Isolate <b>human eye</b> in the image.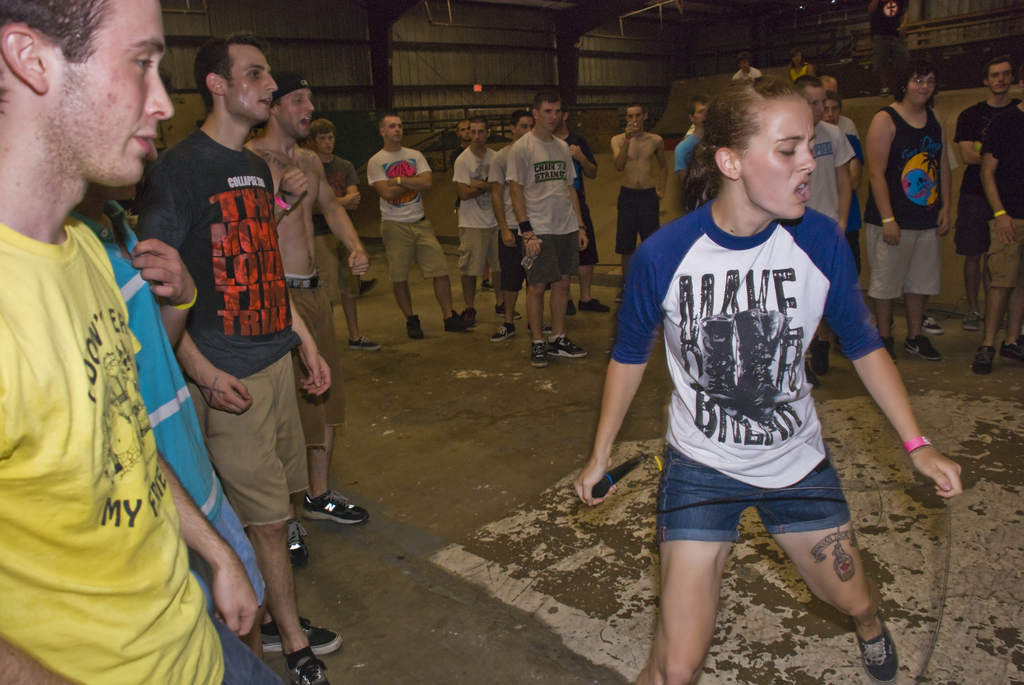
Isolated region: 390, 125, 395, 129.
